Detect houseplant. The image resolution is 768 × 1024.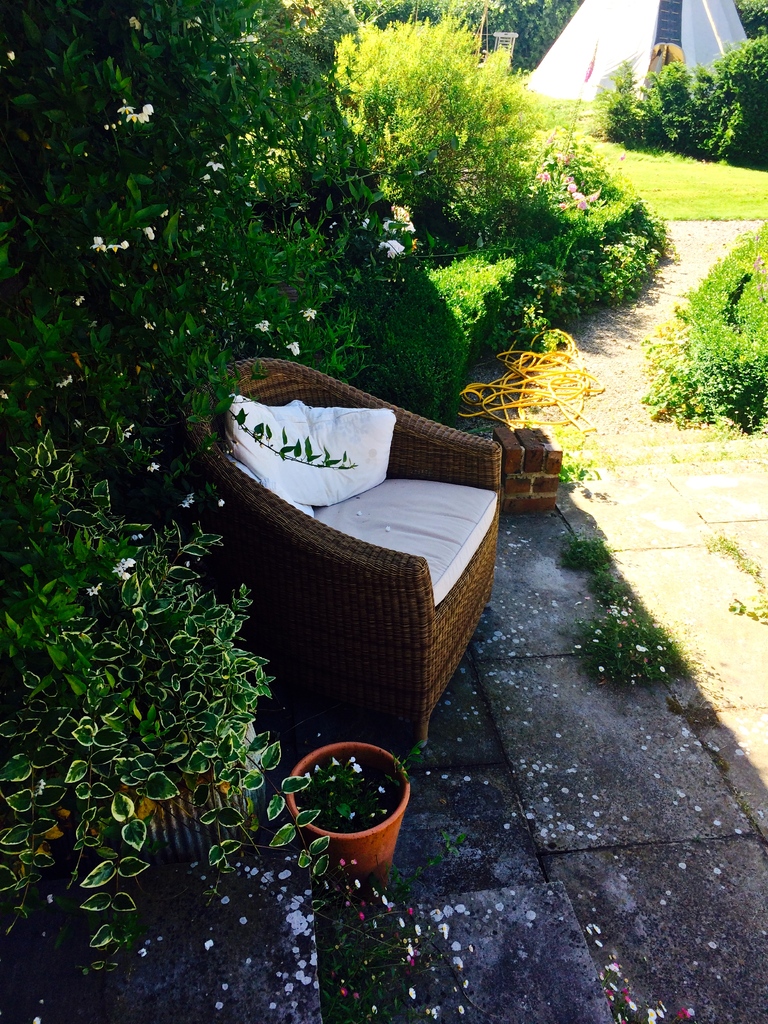
(x1=114, y1=668, x2=276, y2=865).
